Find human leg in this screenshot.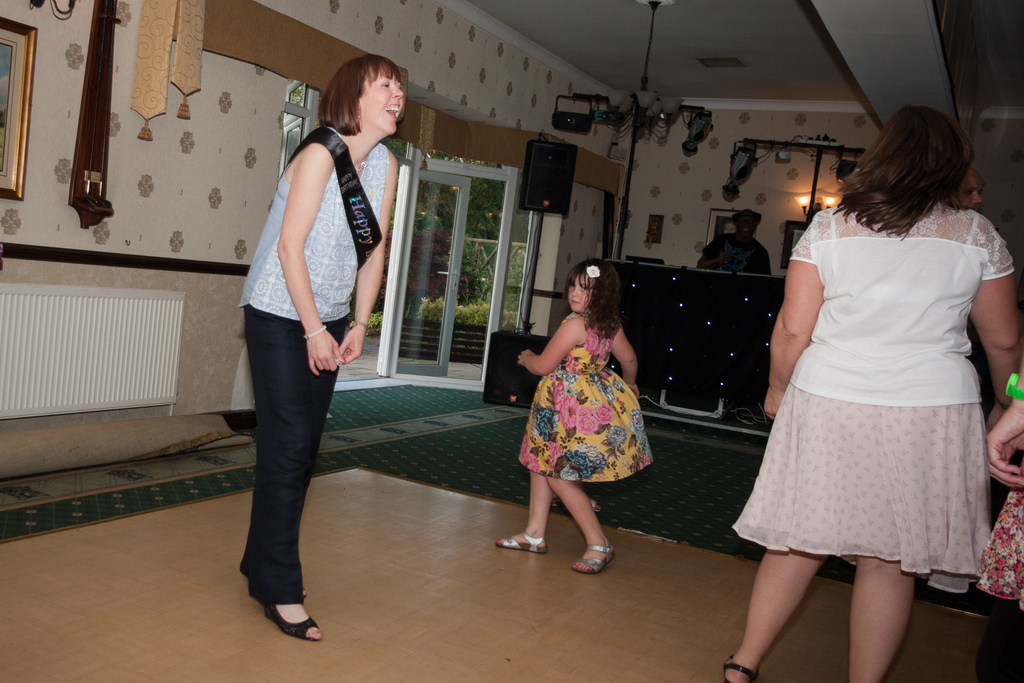
The bounding box for human leg is x1=854, y1=559, x2=912, y2=677.
